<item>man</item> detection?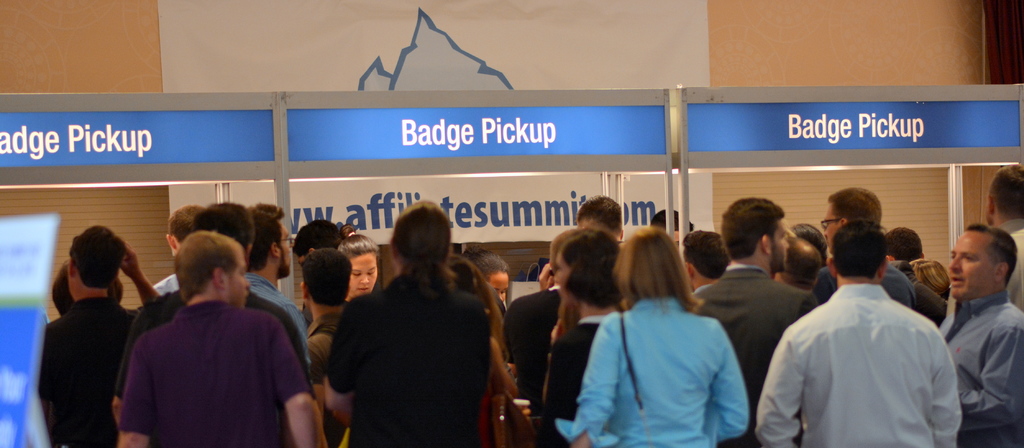
[x1=810, y1=187, x2=917, y2=303]
